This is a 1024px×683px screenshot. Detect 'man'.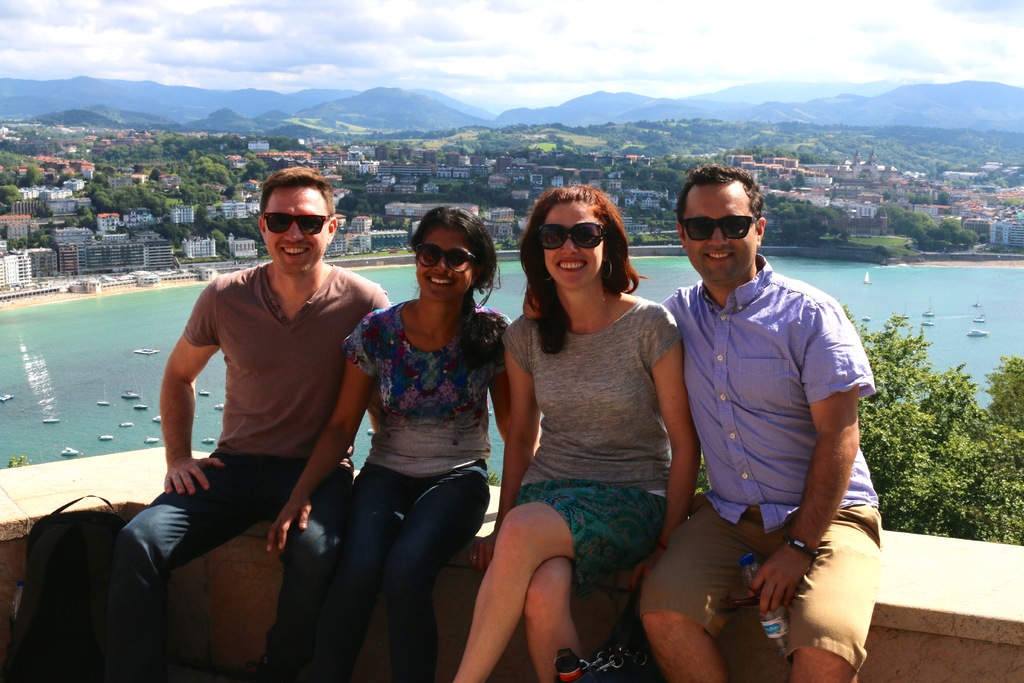
<region>524, 163, 881, 682</region>.
